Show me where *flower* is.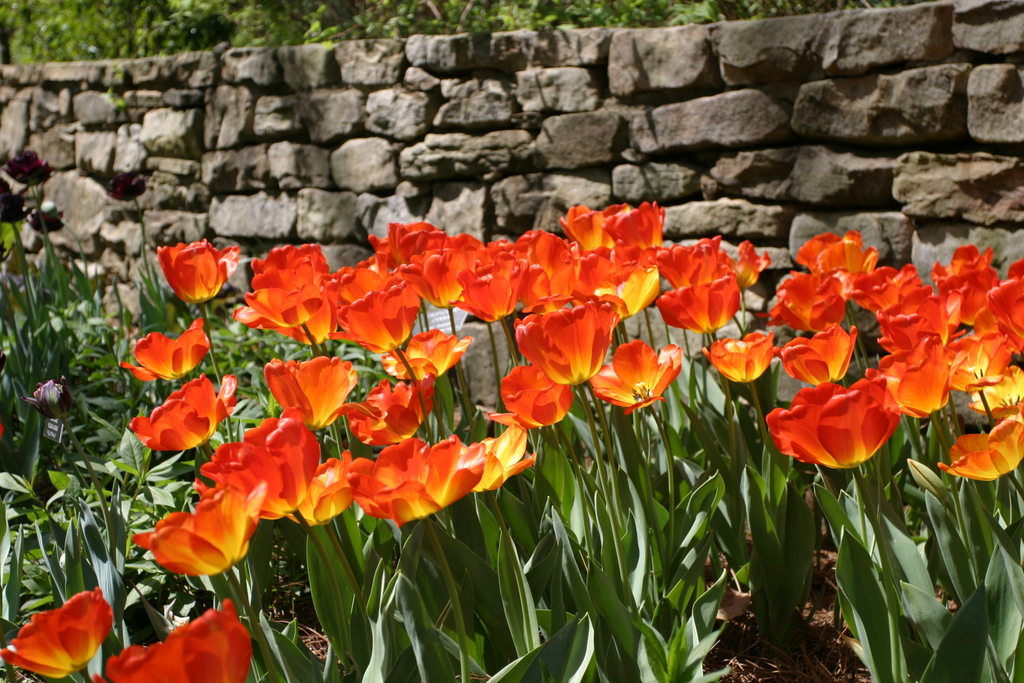
*flower* is at 774:268:846:337.
